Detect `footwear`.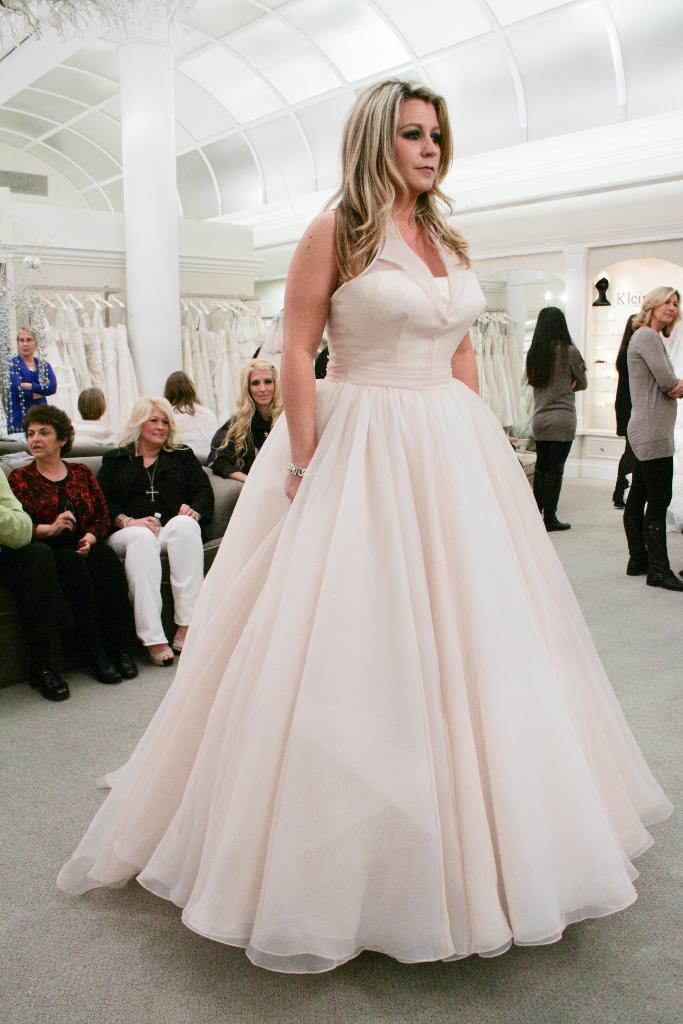
Detected at l=542, t=506, r=572, b=531.
